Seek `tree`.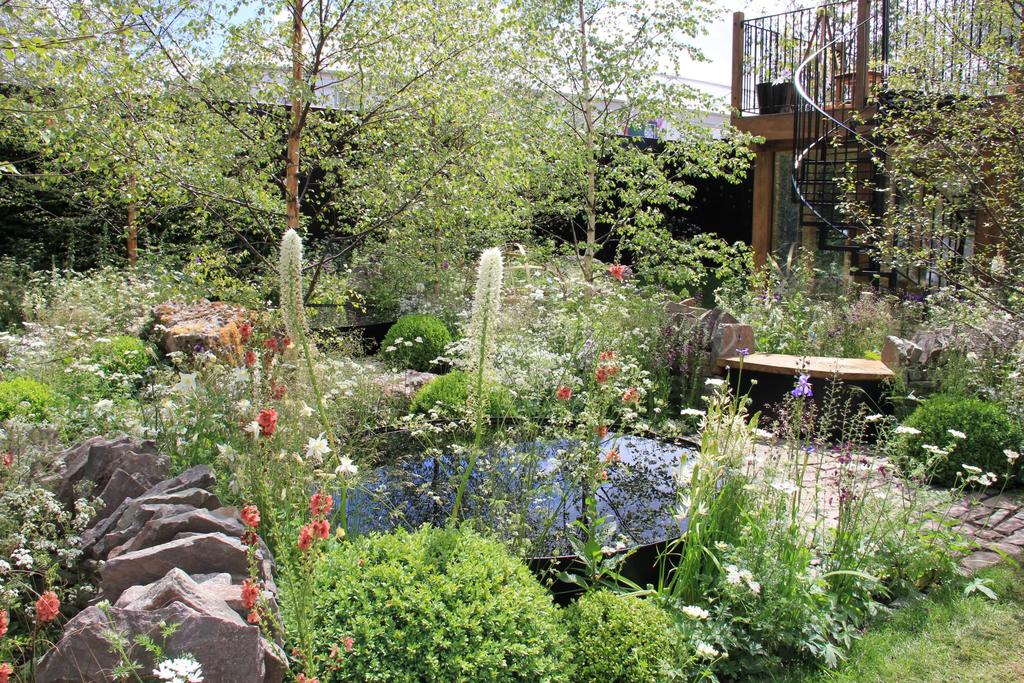
{"x1": 0, "y1": 0, "x2": 585, "y2": 370}.
